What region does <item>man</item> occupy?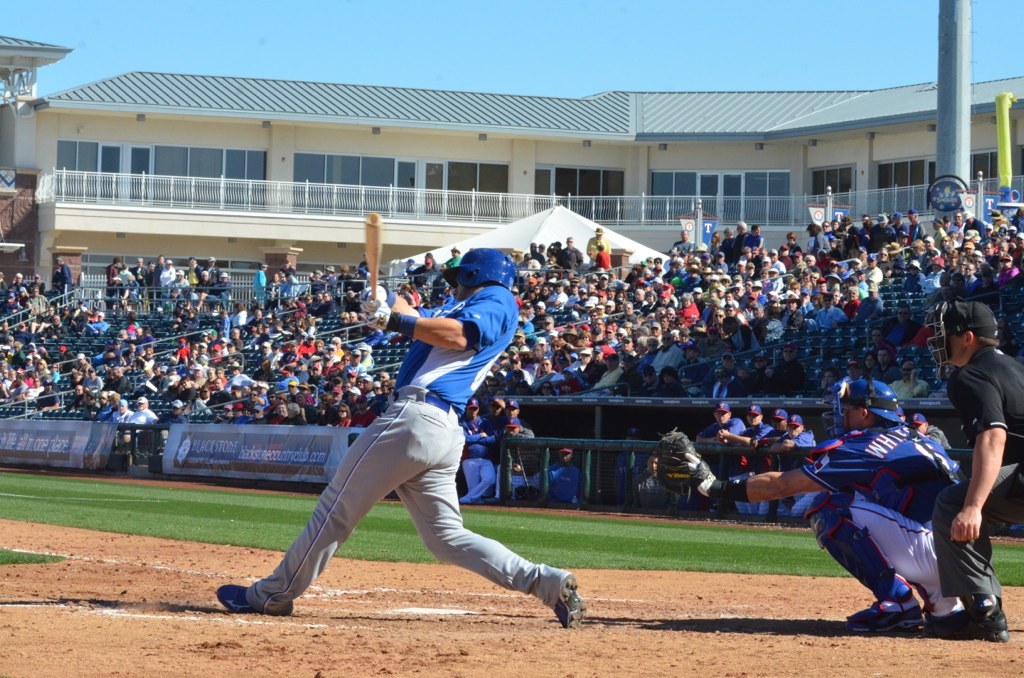
crop(250, 262, 266, 311).
